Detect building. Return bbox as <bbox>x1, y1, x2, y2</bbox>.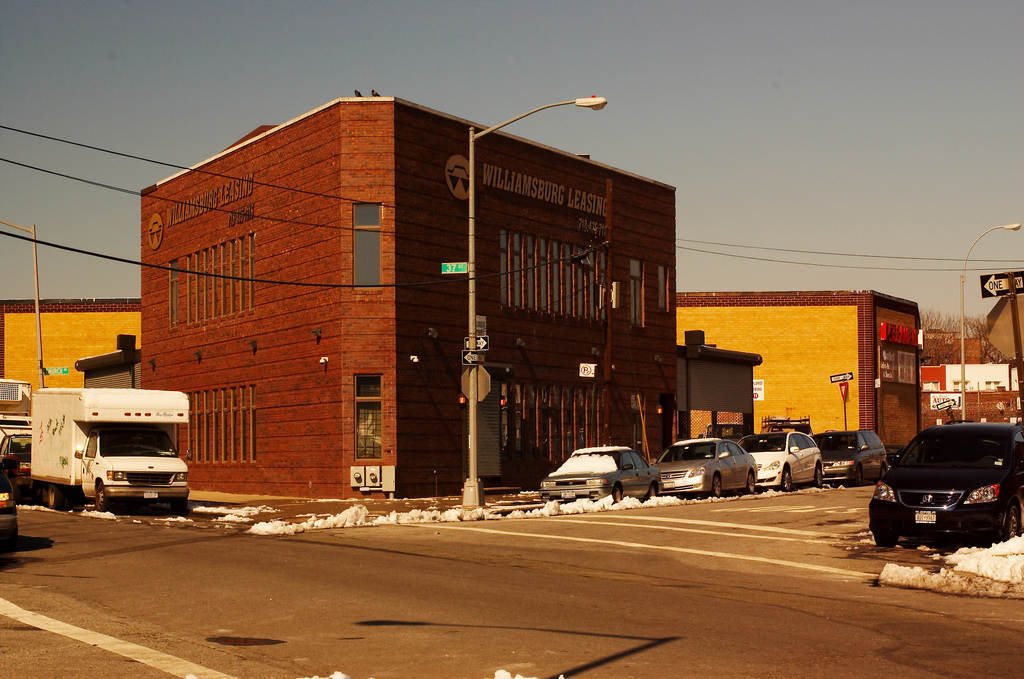
<bbox>138, 93, 676, 500</bbox>.
